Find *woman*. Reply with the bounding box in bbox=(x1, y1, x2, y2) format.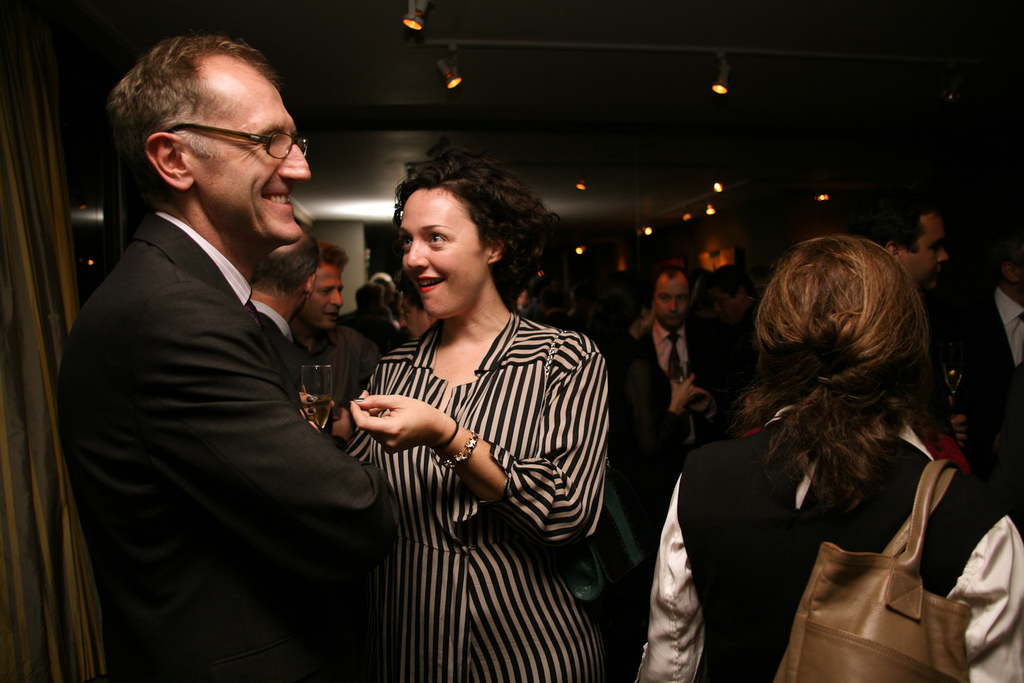
bbox=(303, 142, 611, 682).
